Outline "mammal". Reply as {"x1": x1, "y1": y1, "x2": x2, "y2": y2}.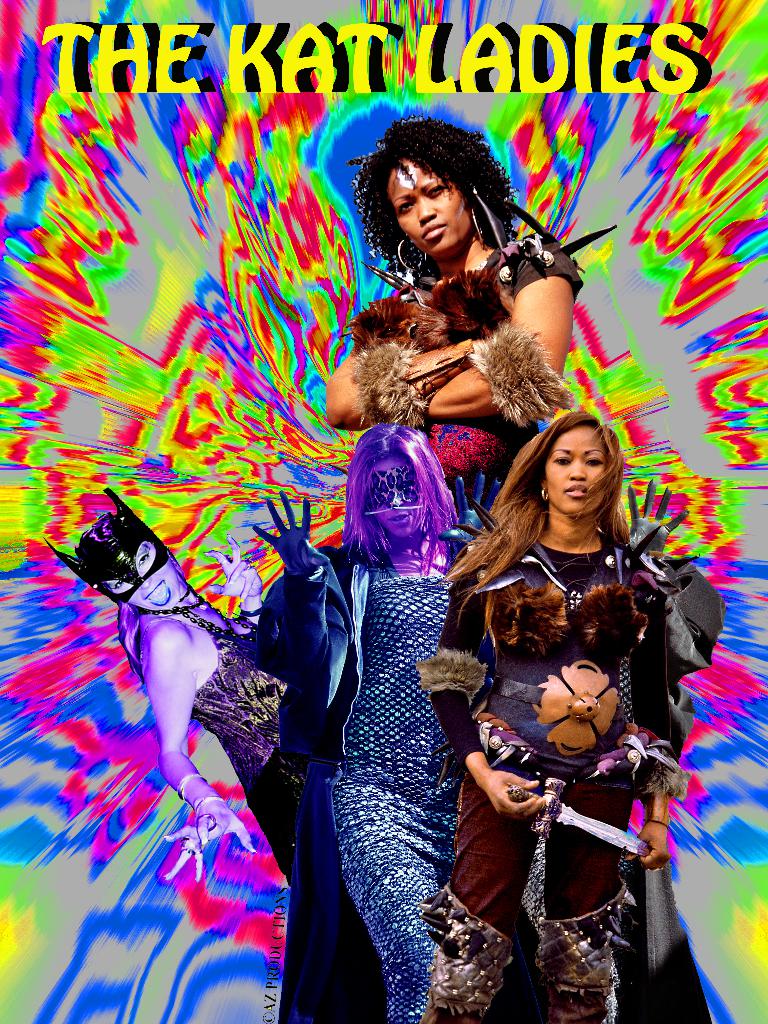
{"x1": 38, "y1": 484, "x2": 296, "y2": 1023}.
